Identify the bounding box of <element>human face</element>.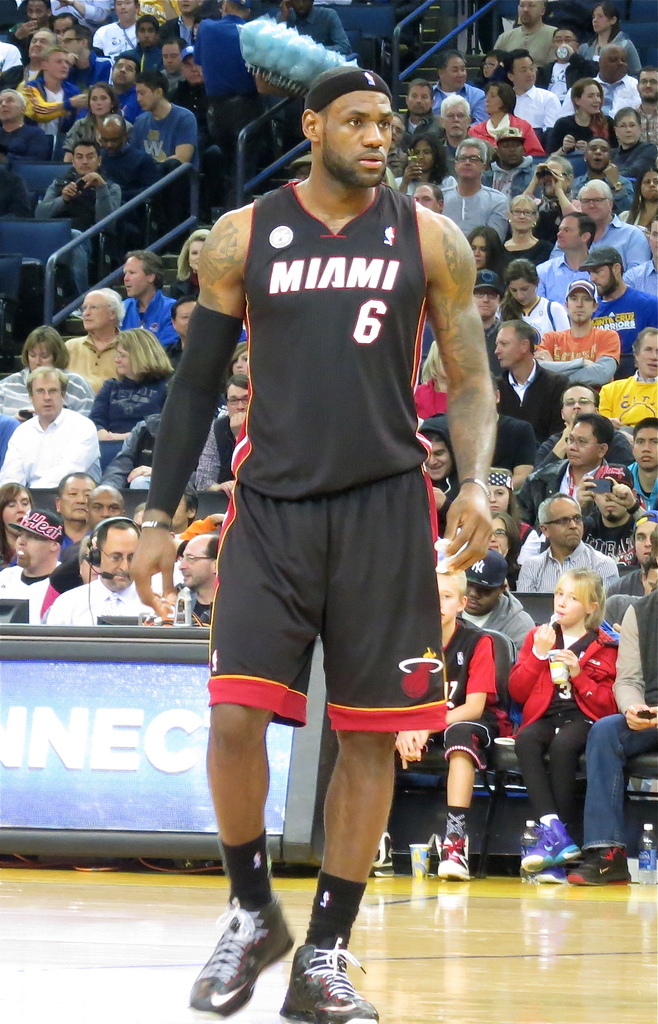
126,254,145,291.
